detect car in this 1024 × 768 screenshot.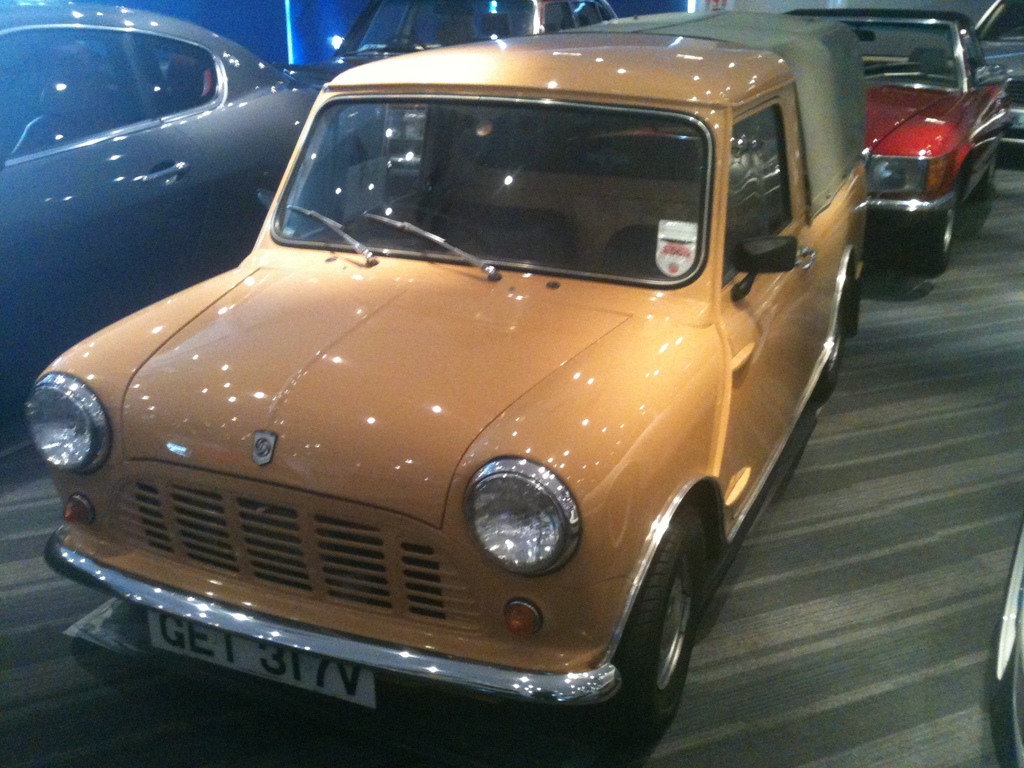
Detection: x1=975, y1=0, x2=1023, y2=147.
